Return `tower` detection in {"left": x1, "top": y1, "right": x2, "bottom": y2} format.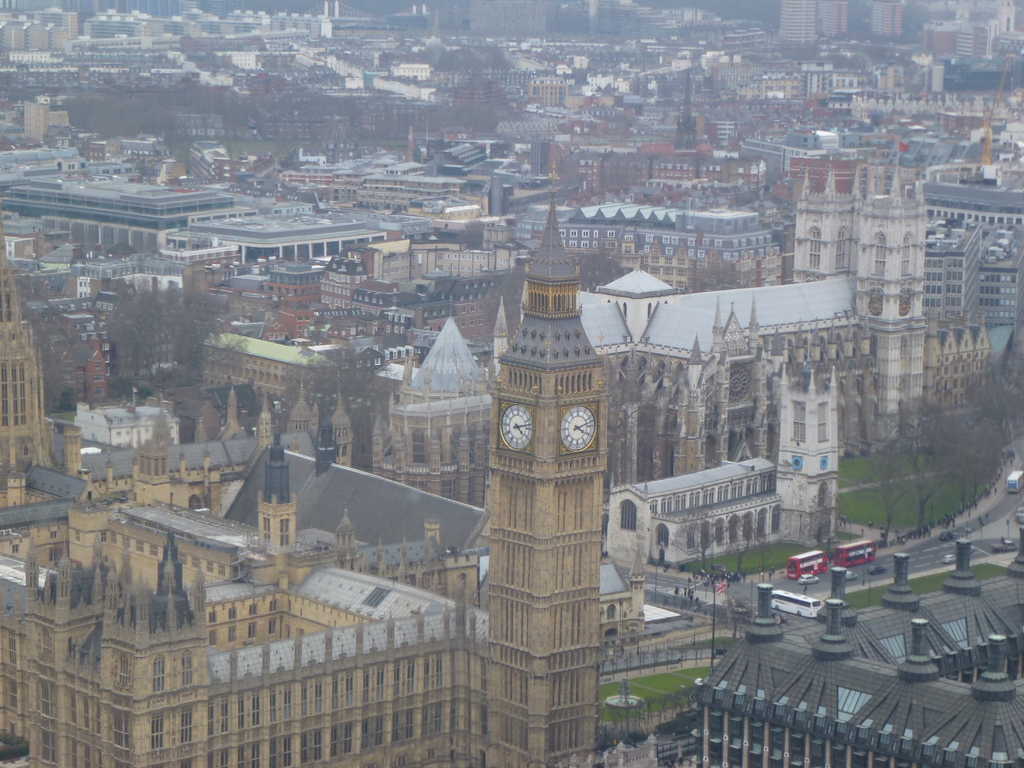
{"left": 779, "top": 365, "right": 840, "bottom": 541}.
